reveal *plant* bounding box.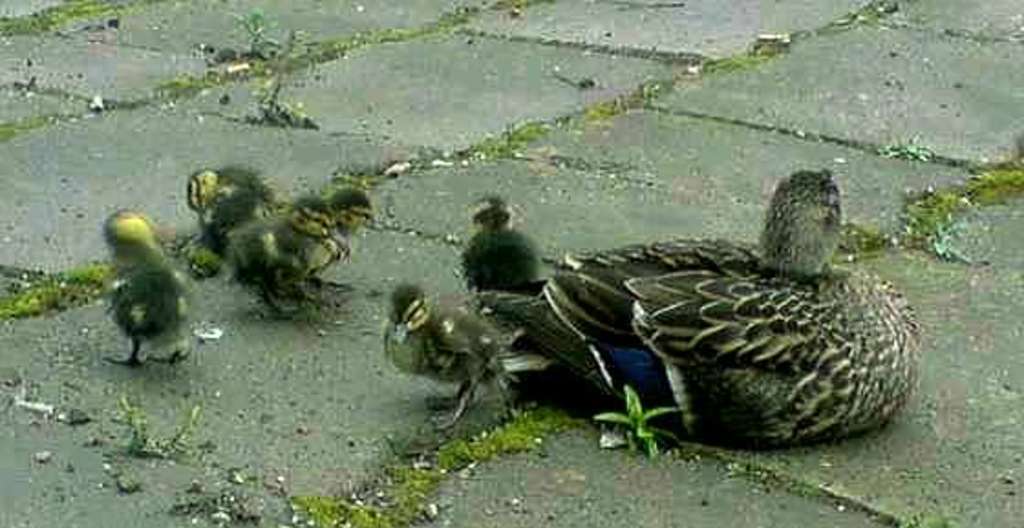
Revealed: (880, 137, 942, 161).
